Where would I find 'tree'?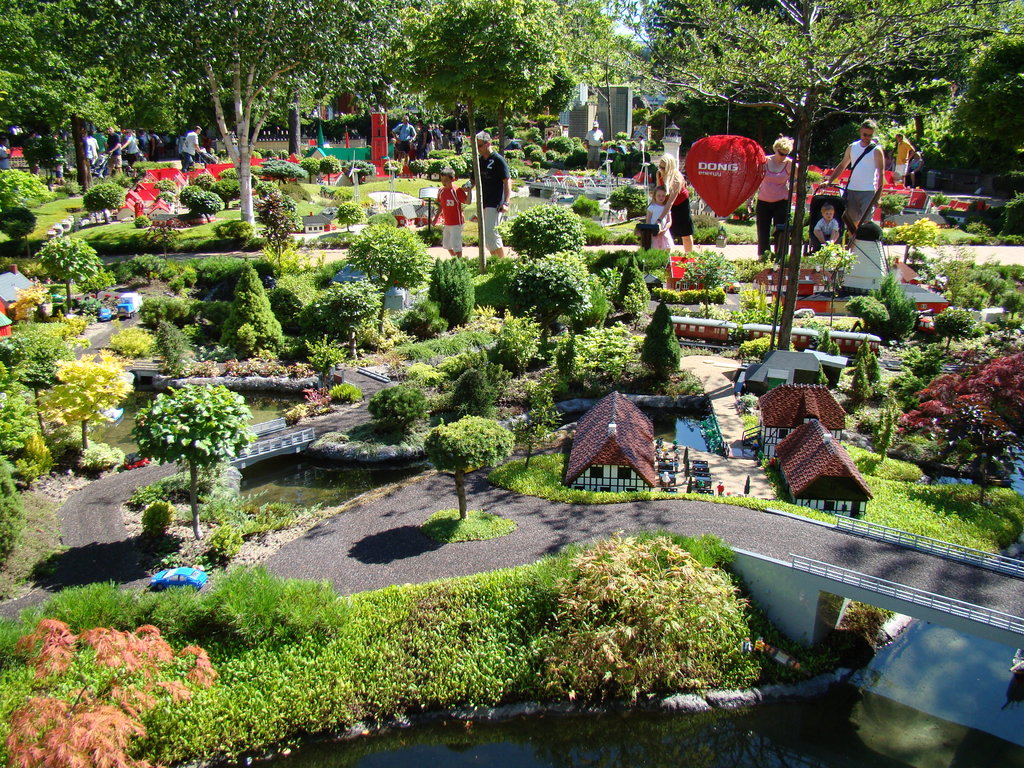
At [337,204,360,225].
